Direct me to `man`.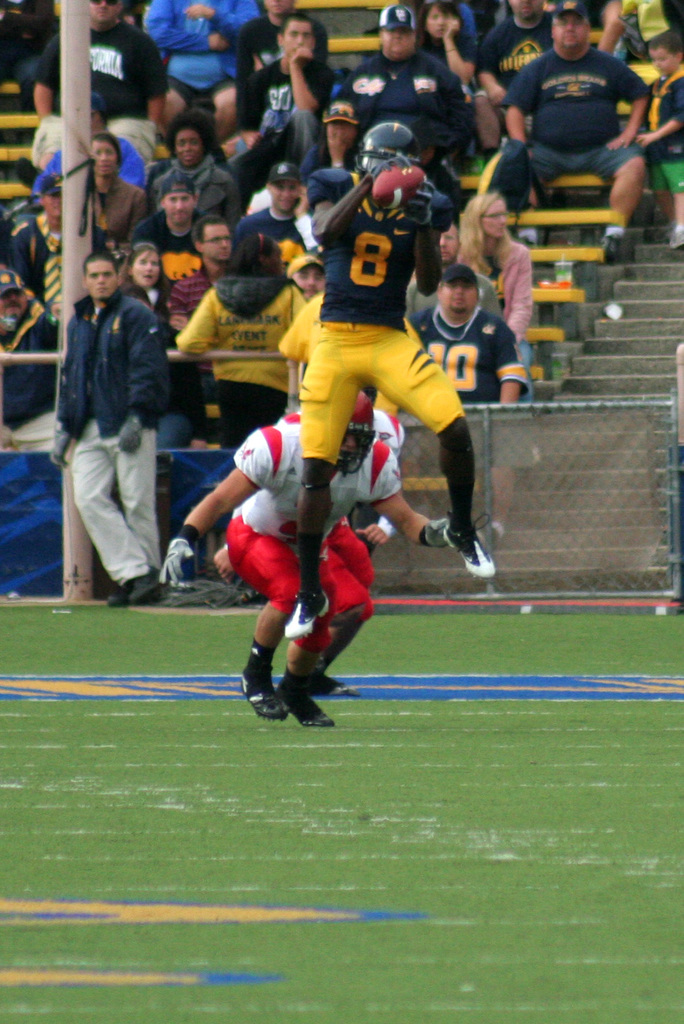
Direction: [x1=280, y1=244, x2=362, y2=358].
